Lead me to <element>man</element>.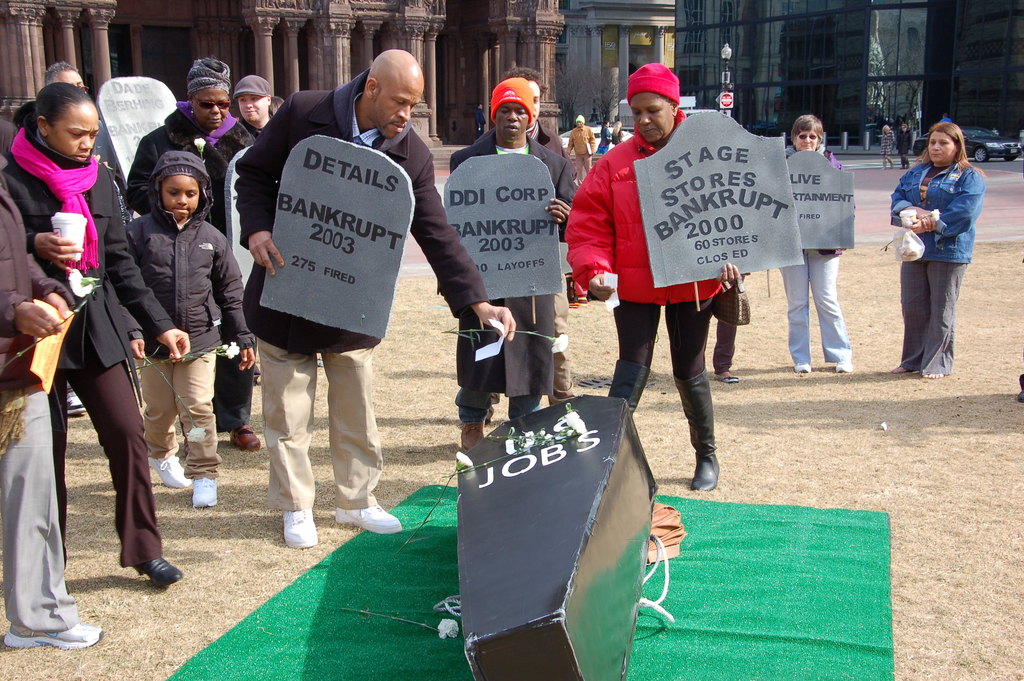
Lead to 445/76/573/453.
